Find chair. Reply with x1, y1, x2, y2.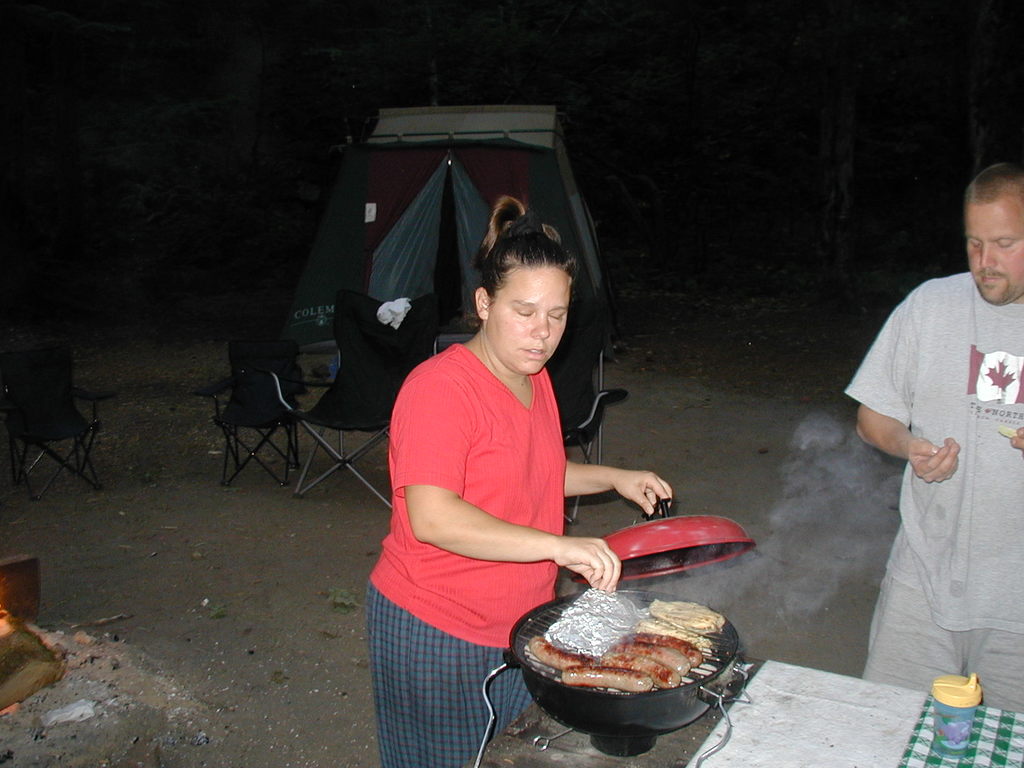
292, 323, 435, 512.
